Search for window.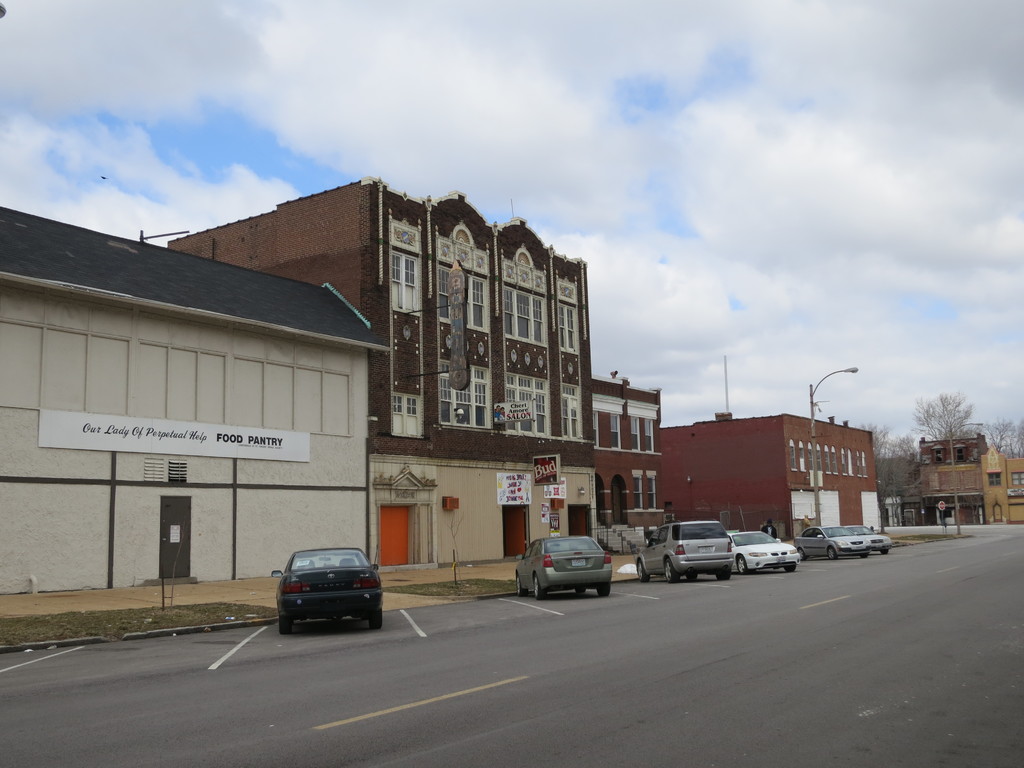
Found at [x1=437, y1=364, x2=492, y2=428].
